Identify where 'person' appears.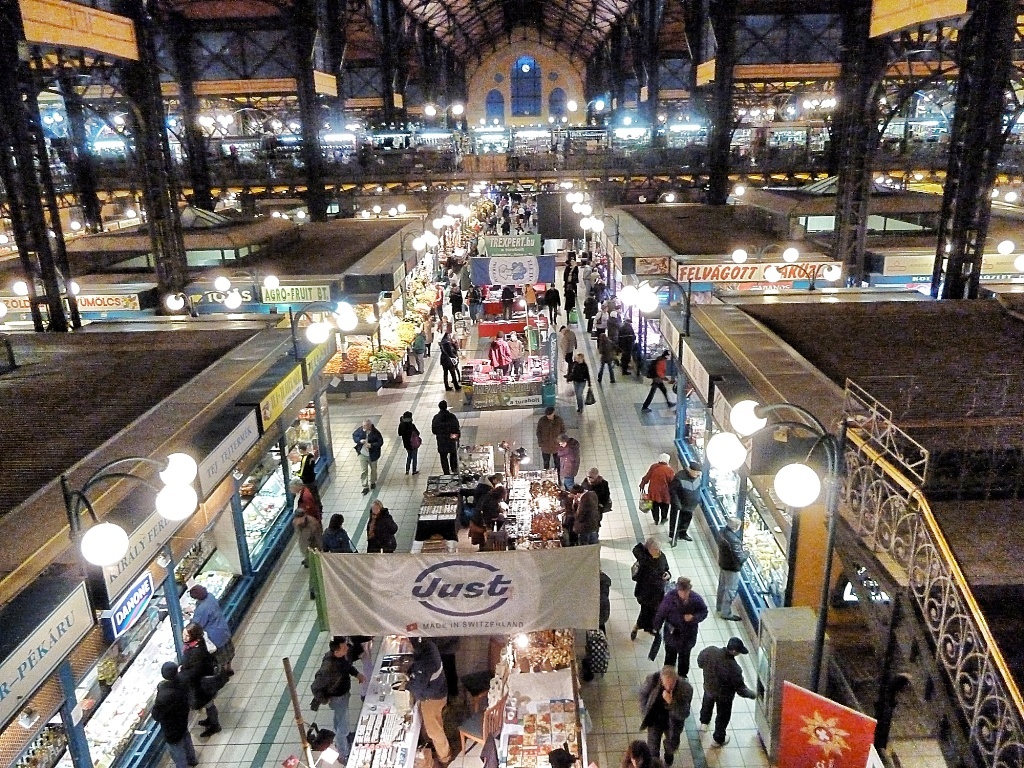
Appears at <region>414, 330, 428, 371</region>.
